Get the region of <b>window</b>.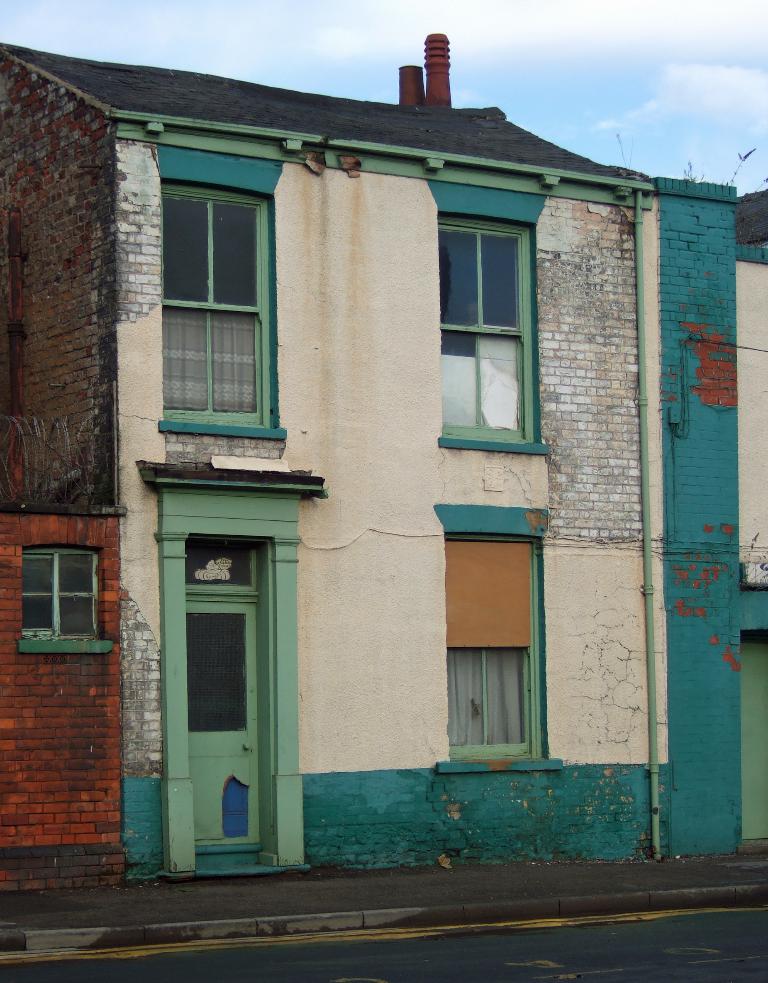
[439, 211, 536, 443].
